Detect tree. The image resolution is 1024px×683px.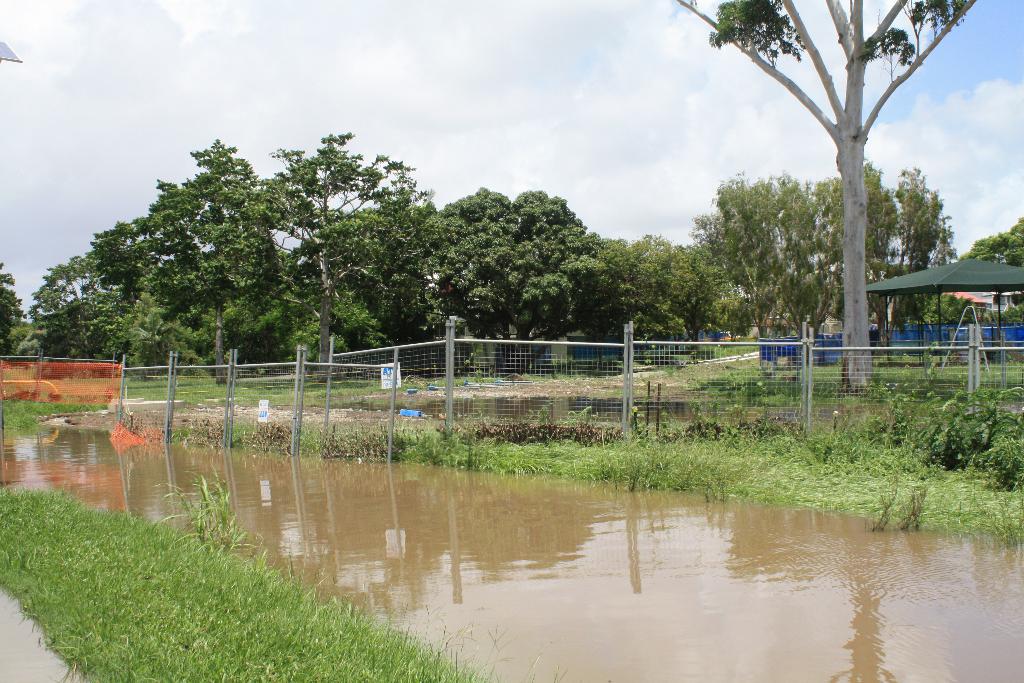
(863,159,884,268).
